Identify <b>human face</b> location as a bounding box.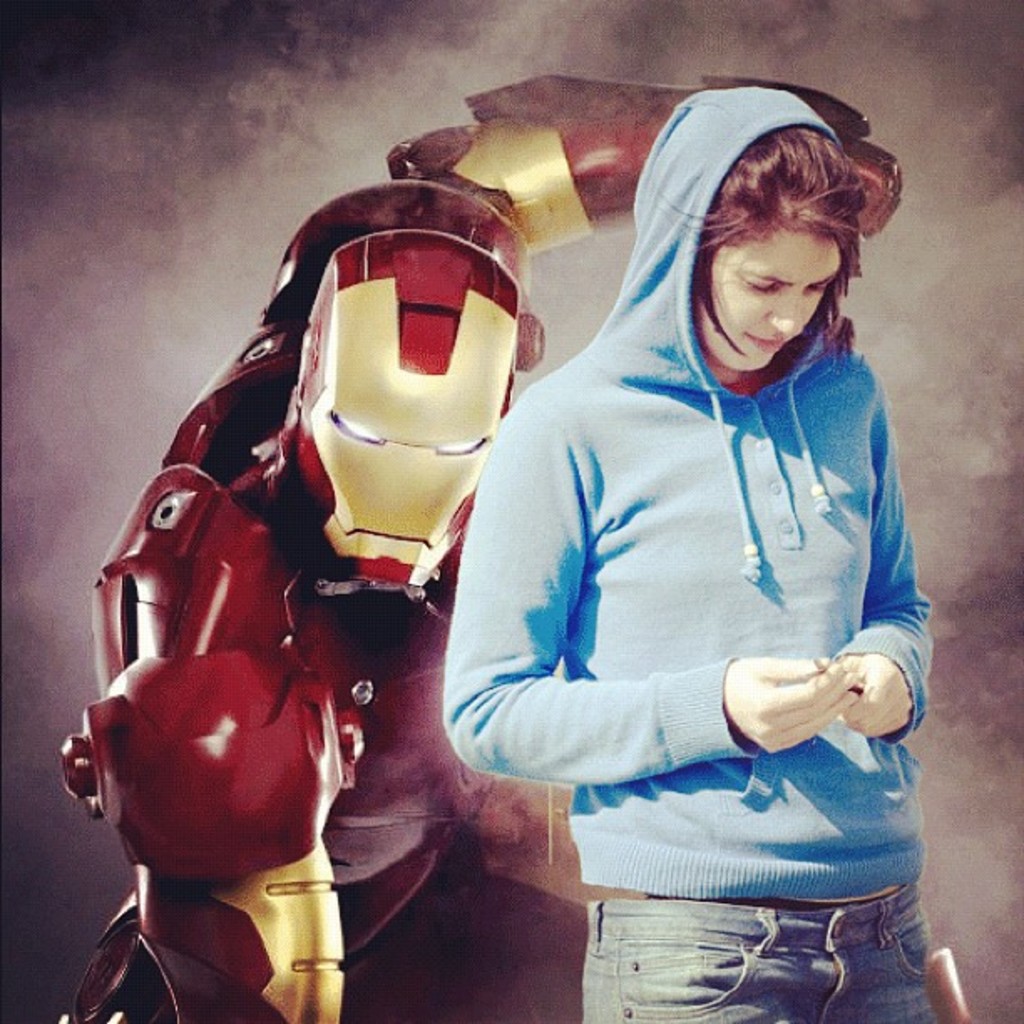
bbox(698, 226, 843, 380).
